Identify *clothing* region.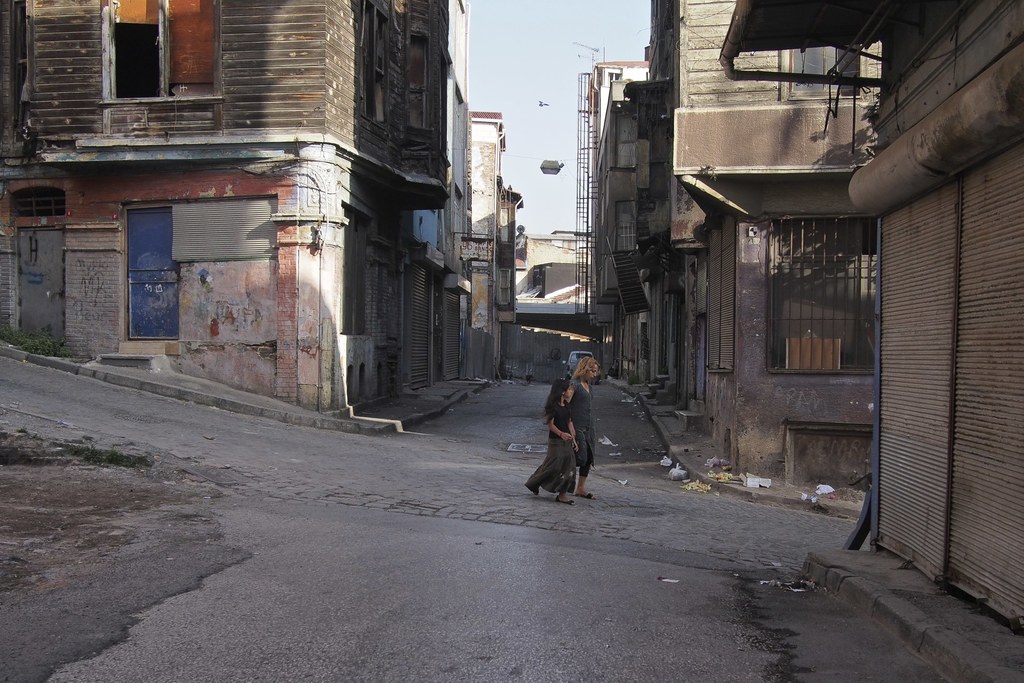
Region: (528, 377, 578, 493).
